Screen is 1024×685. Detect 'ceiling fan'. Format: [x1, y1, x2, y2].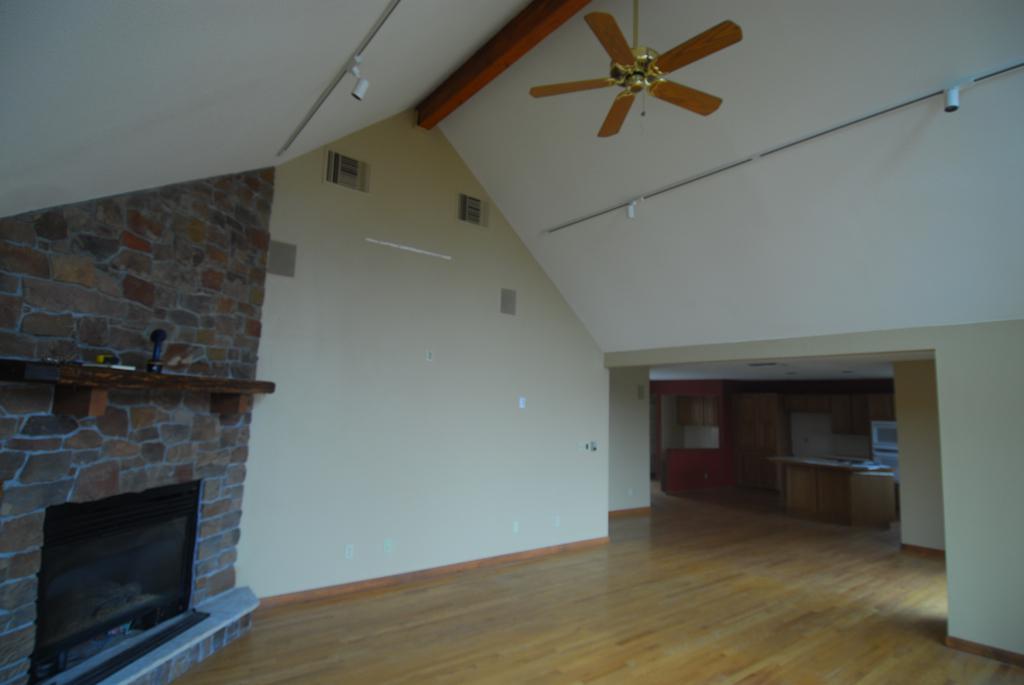
[526, 0, 742, 140].
